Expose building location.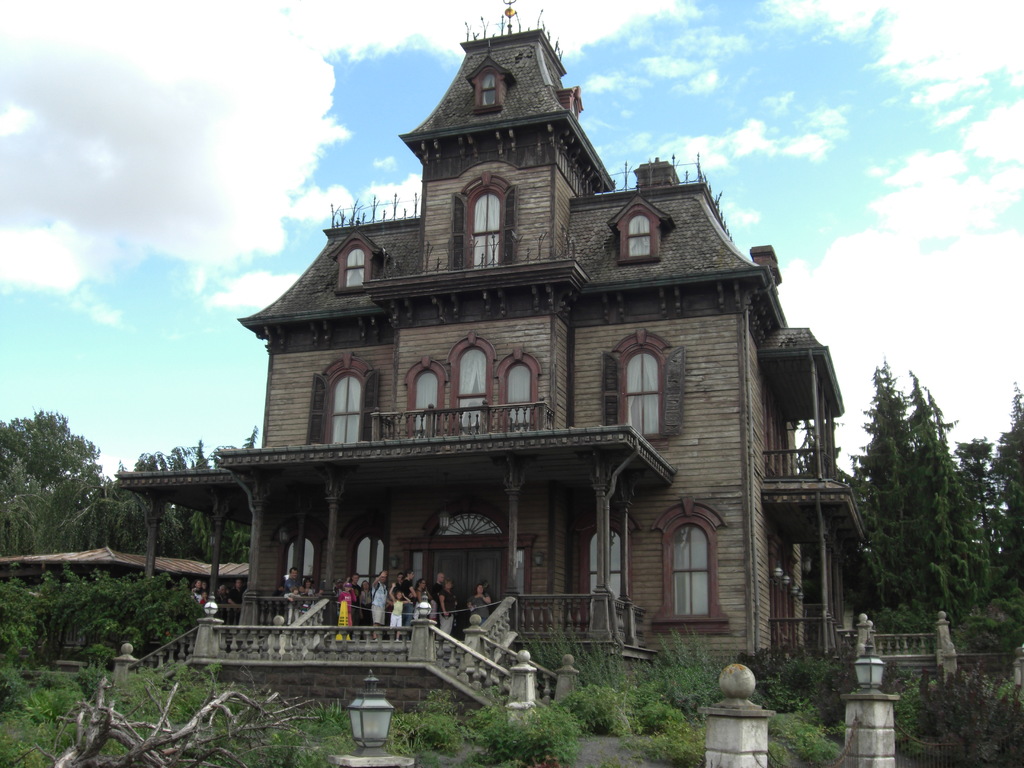
Exposed at (left=115, top=0, right=872, bottom=725).
